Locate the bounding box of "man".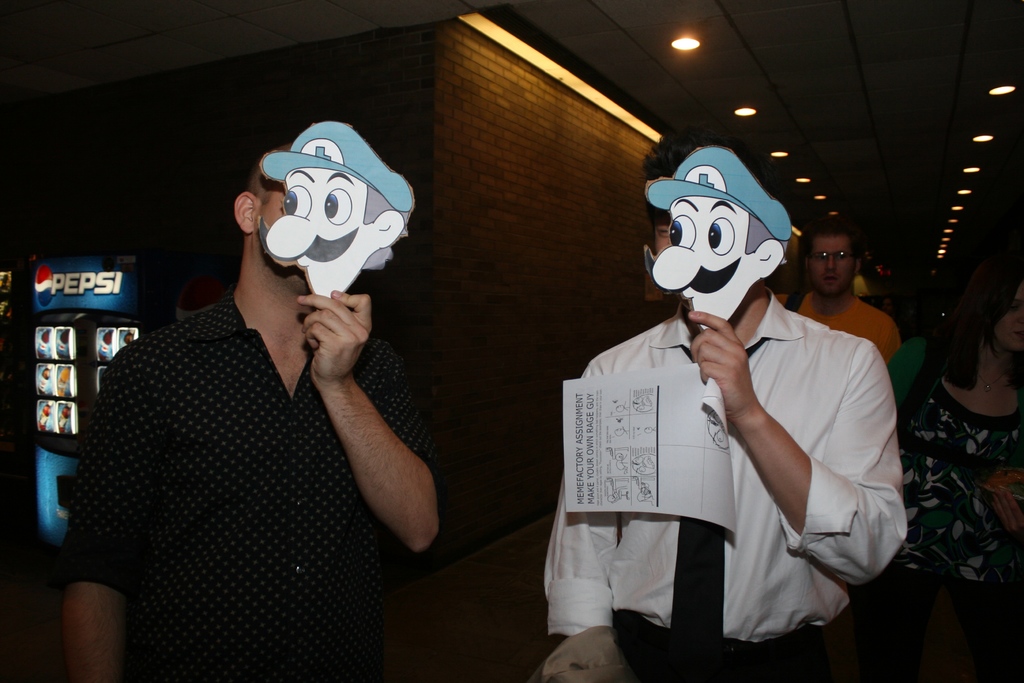
Bounding box: left=774, top=226, right=901, bottom=365.
